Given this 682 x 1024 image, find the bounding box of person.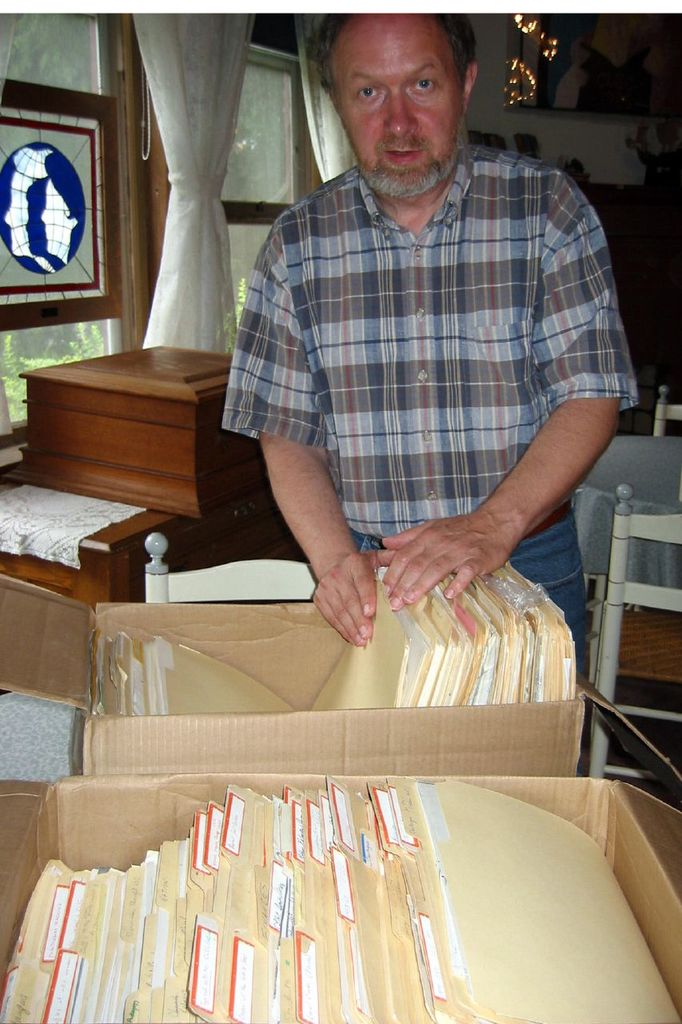
box=[193, 0, 632, 774].
